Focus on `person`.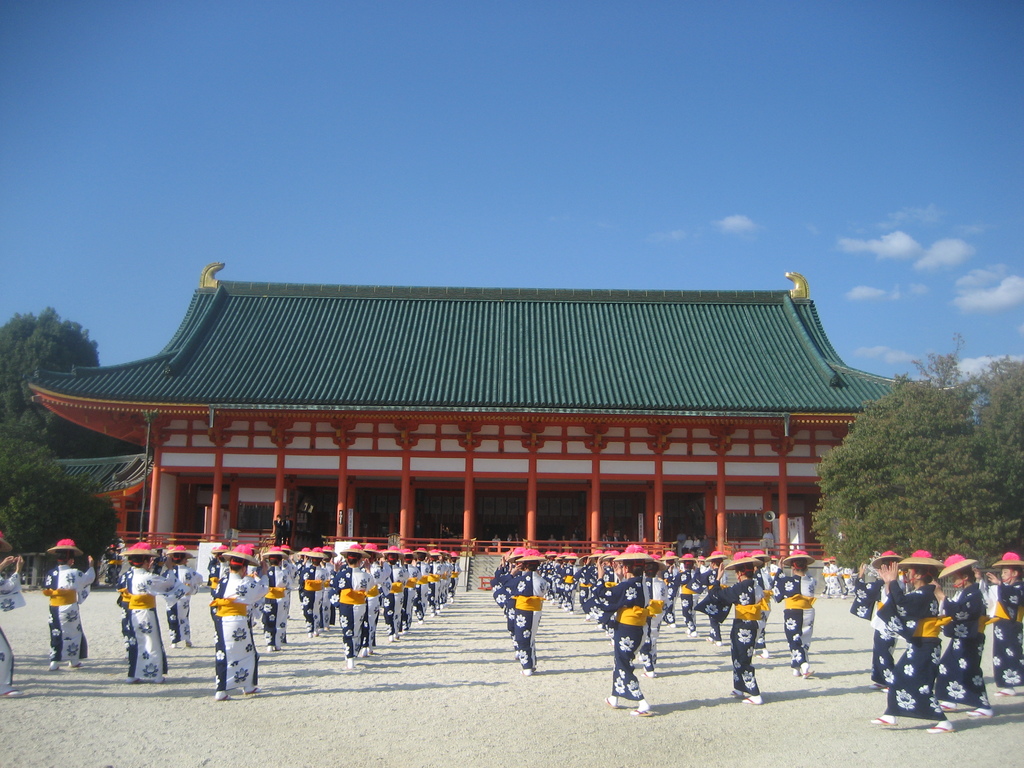
Focused at 500, 560, 551, 673.
